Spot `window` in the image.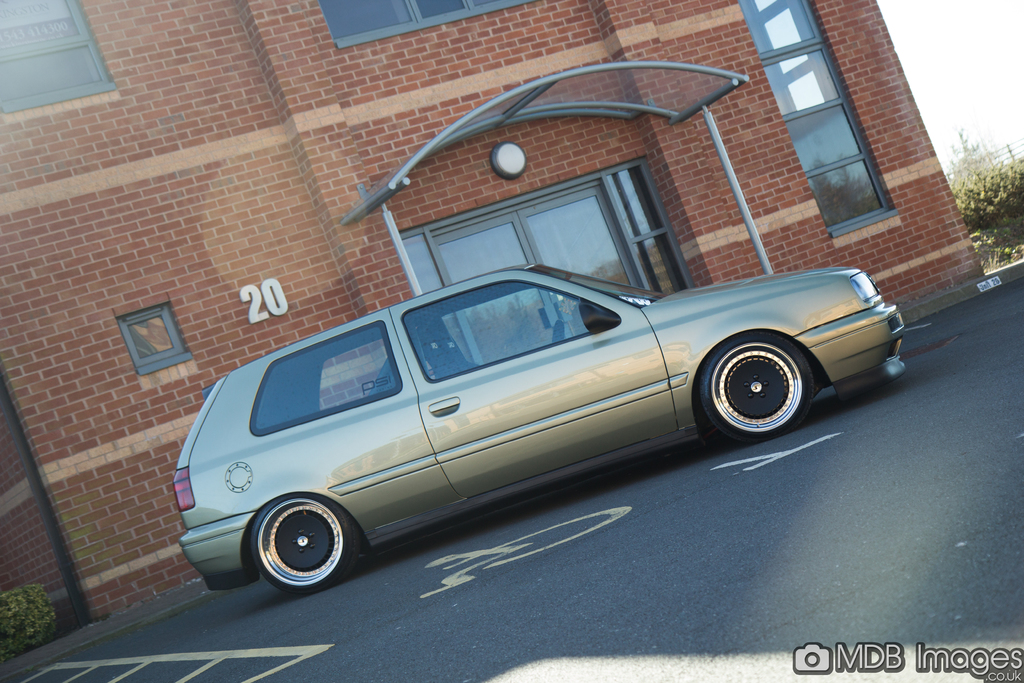
`window` found at bbox=[397, 277, 620, 385].
